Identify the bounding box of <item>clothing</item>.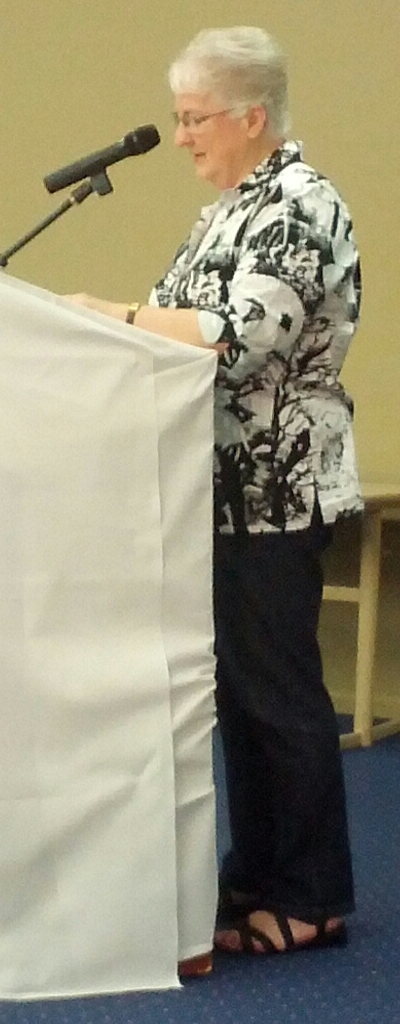
[145,139,358,926].
